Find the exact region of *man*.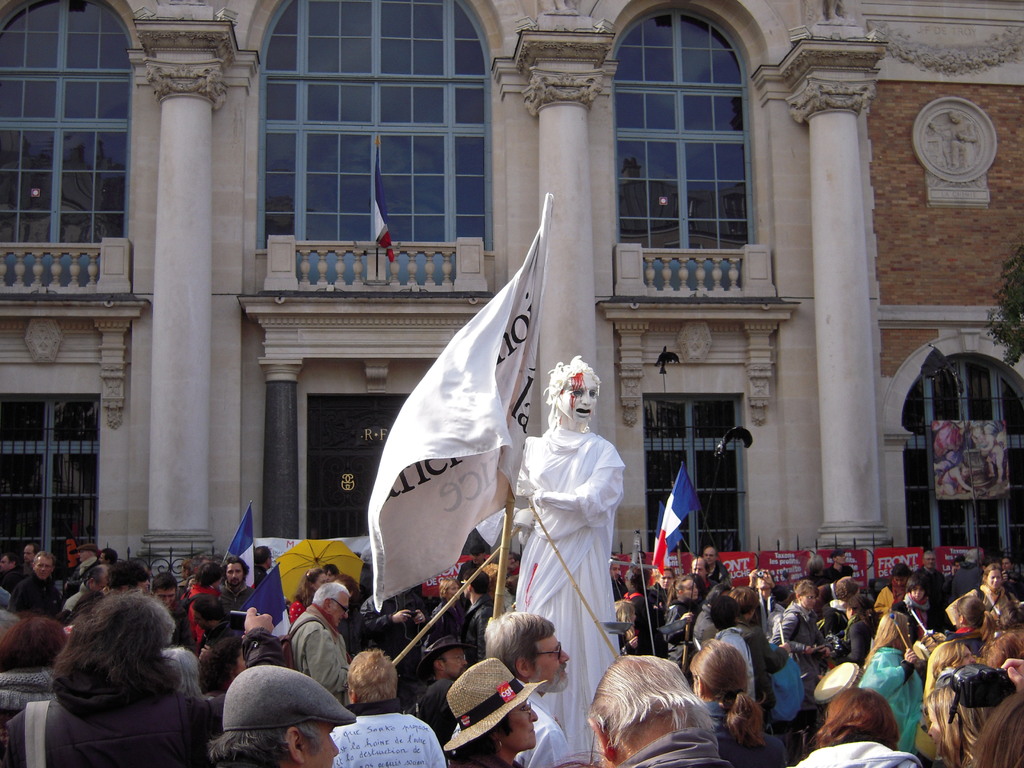
Exact region: [727,589,788,717].
